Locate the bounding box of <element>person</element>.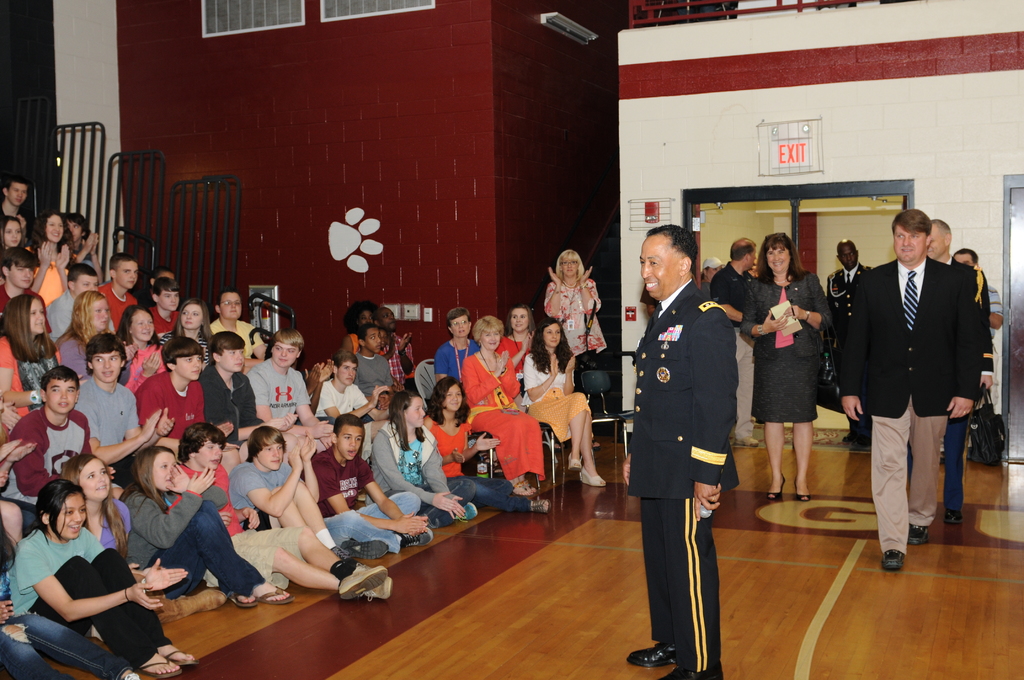
Bounding box: x1=56, y1=287, x2=137, y2=376.
